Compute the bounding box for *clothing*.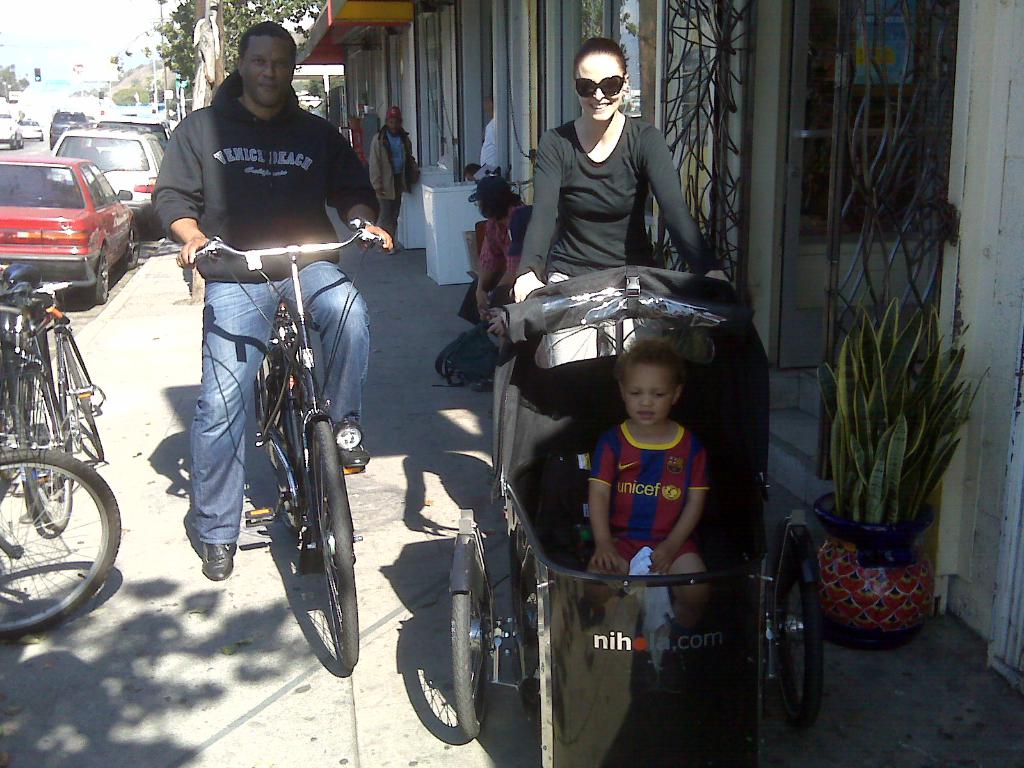
BBox(586, 419, 712, 568).
